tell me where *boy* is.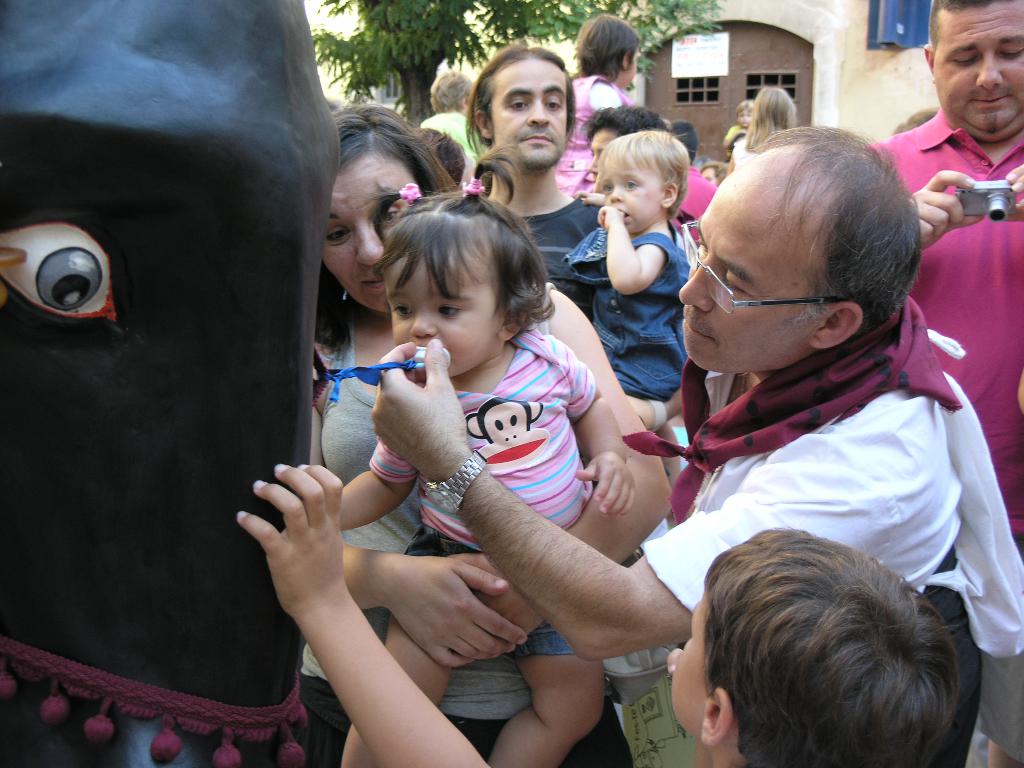
*boy* is at 236 459 959 767.
